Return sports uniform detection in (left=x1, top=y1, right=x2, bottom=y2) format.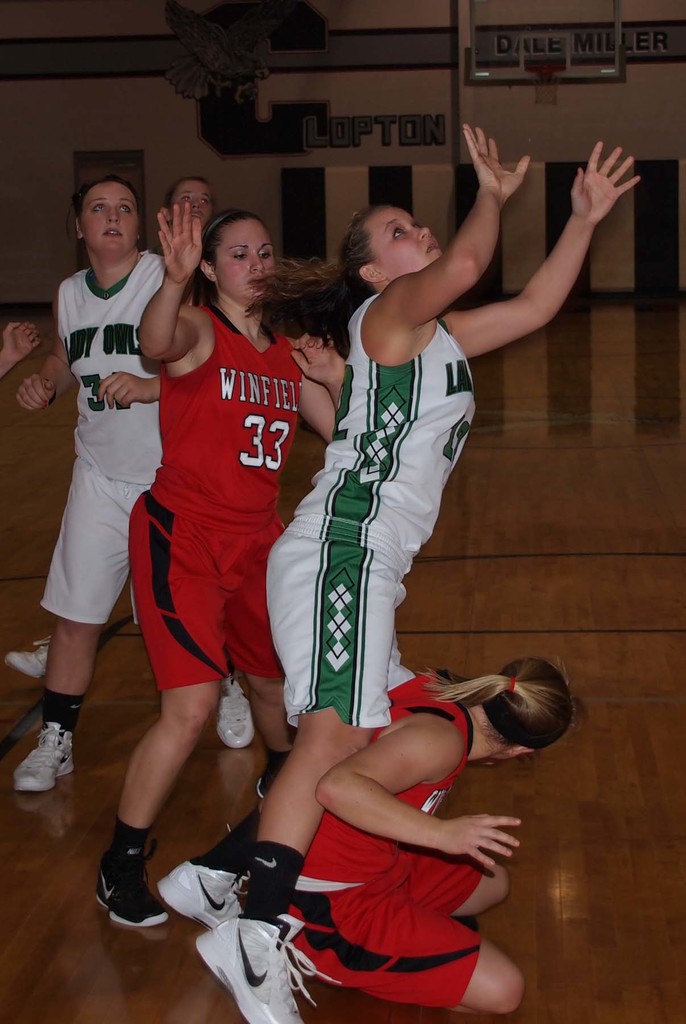
(left=104, top=291, right=330, bottom=935).
